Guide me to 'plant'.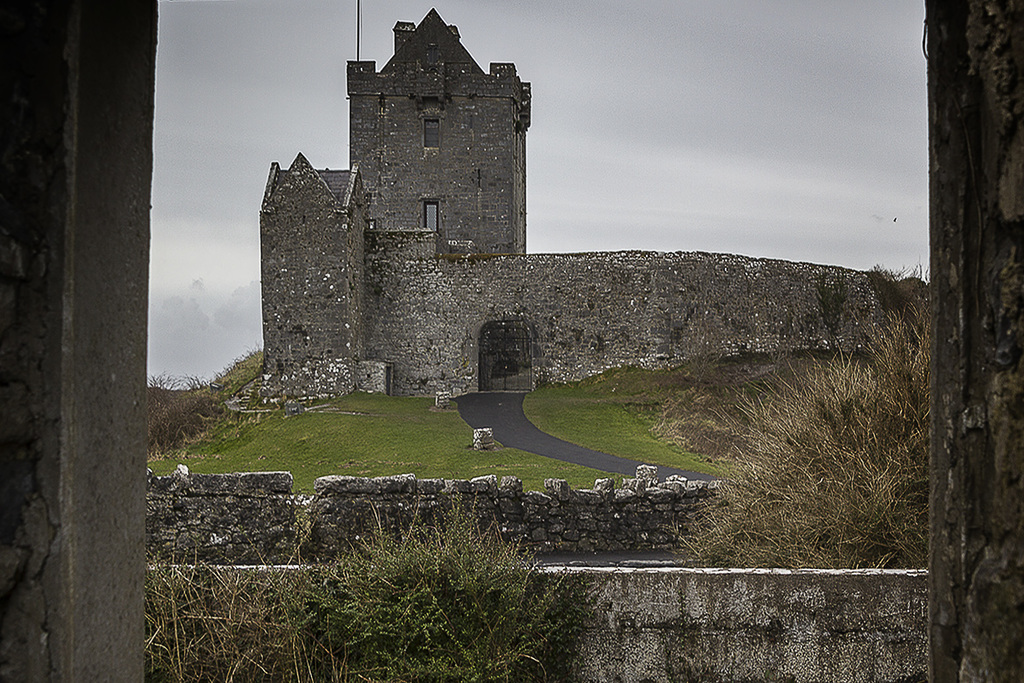
Guidance: 144,549,294,682.
